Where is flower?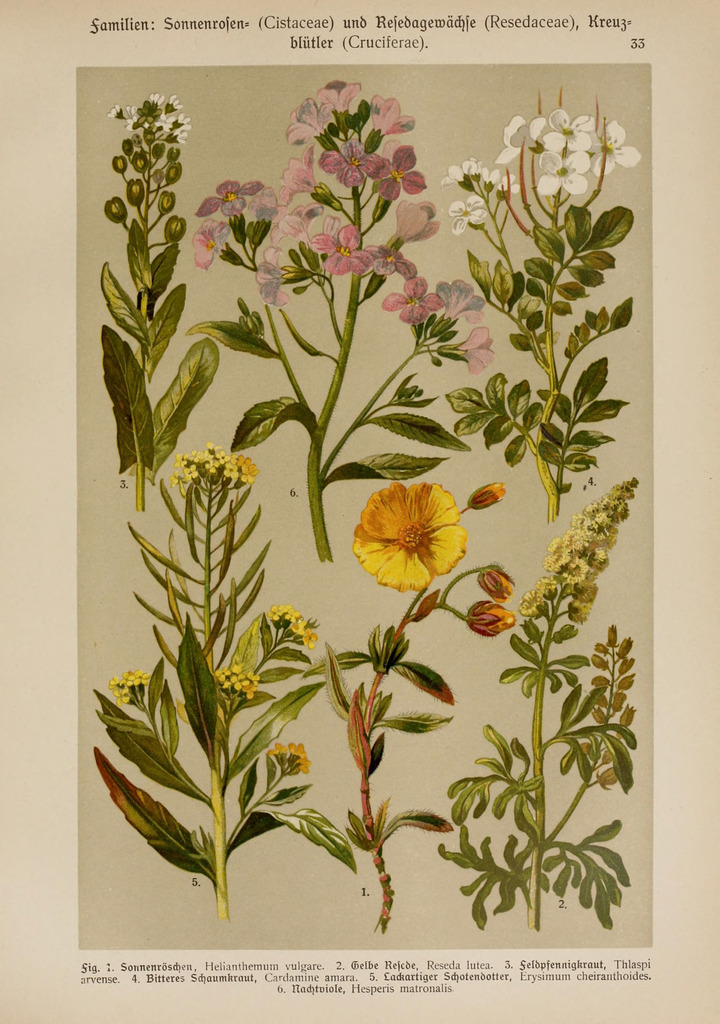
pyautogui.locateOnScreen(314, 80, 360, 133).
